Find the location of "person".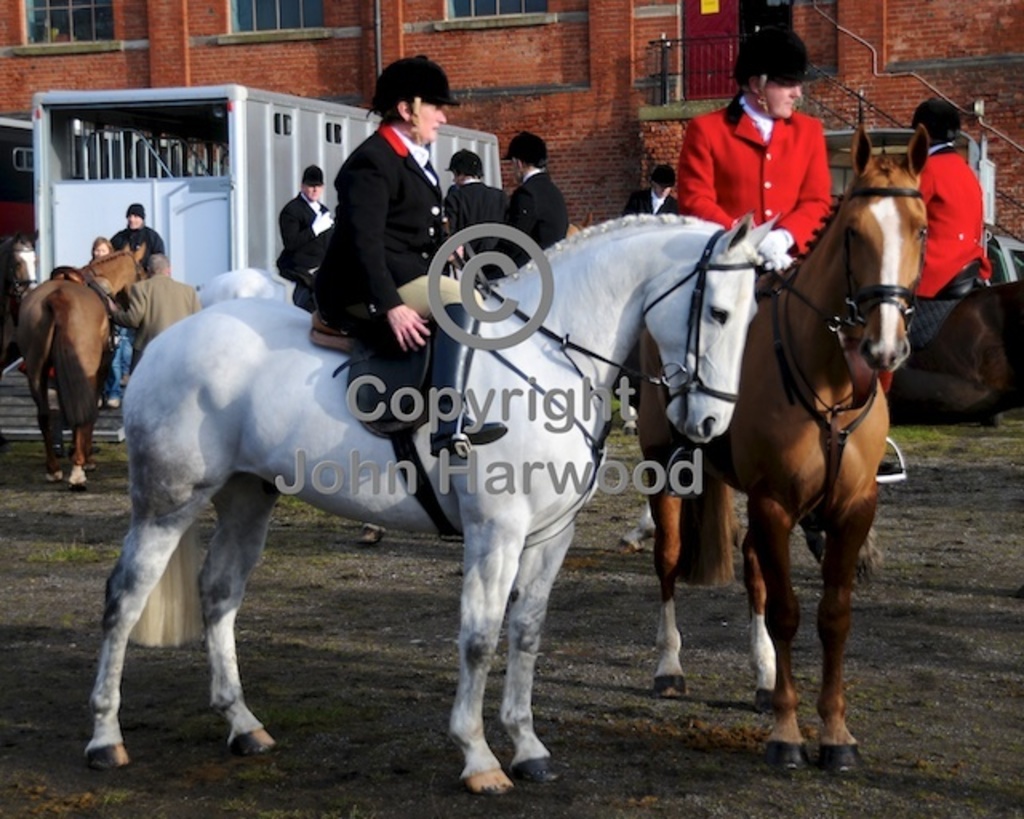
Location: [left=626, top=163, right=674, bottom=216].
